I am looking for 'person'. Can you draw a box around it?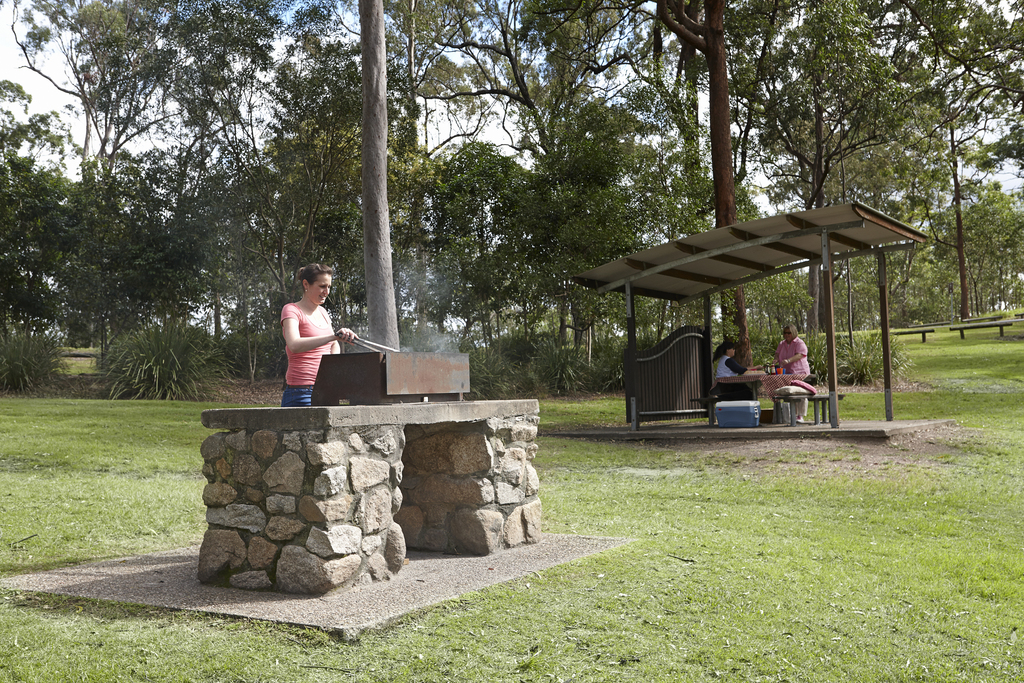
Sure, the bounding box is box=[280, 261, 356, 410].
